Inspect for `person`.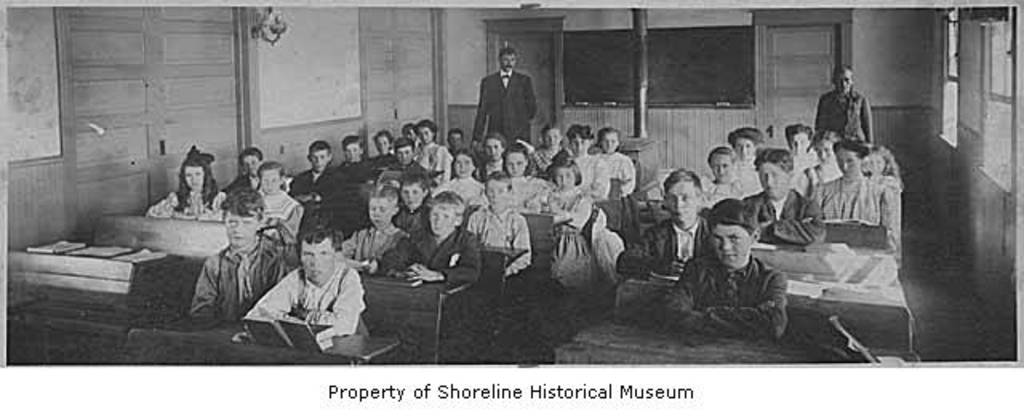
Inspection: crop(792, 146, 894, 250).
